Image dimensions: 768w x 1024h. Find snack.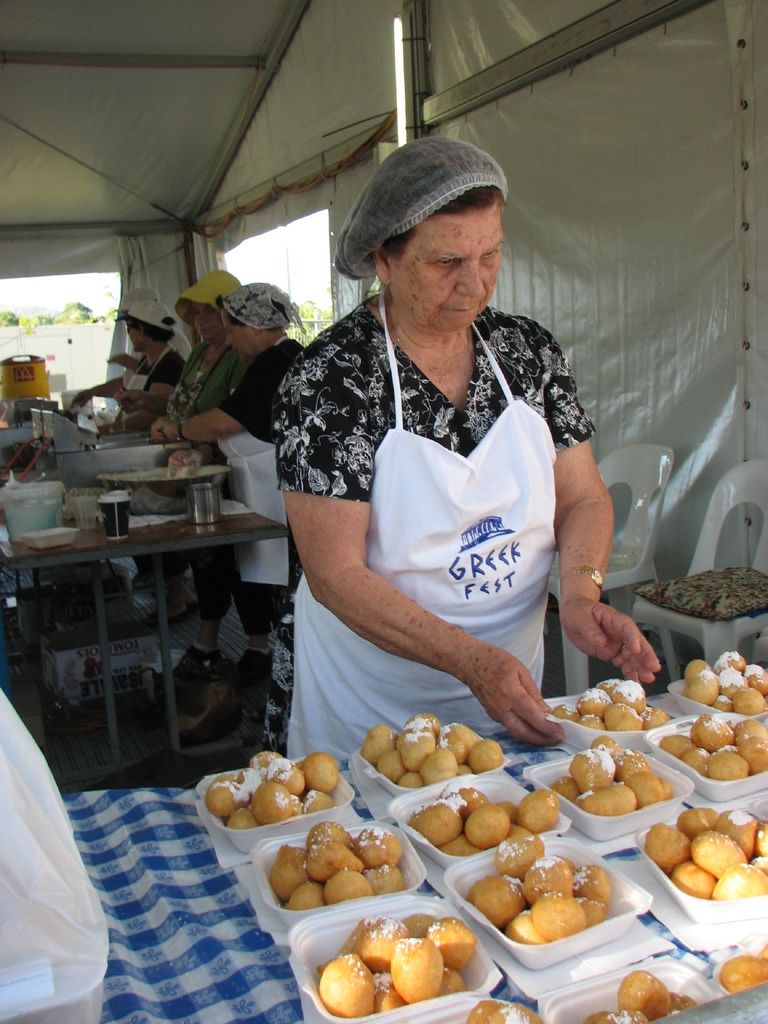
x1=488, y1=844, x2=635, y2=955.
